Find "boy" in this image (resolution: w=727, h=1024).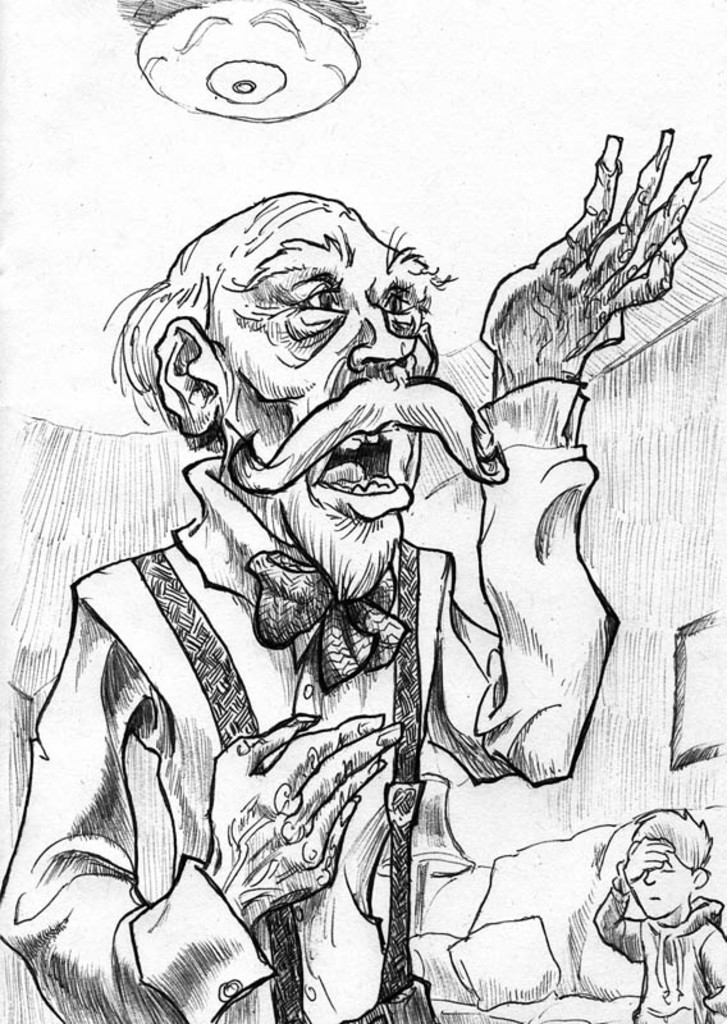
bbox(598, 804, 726, 1023).
